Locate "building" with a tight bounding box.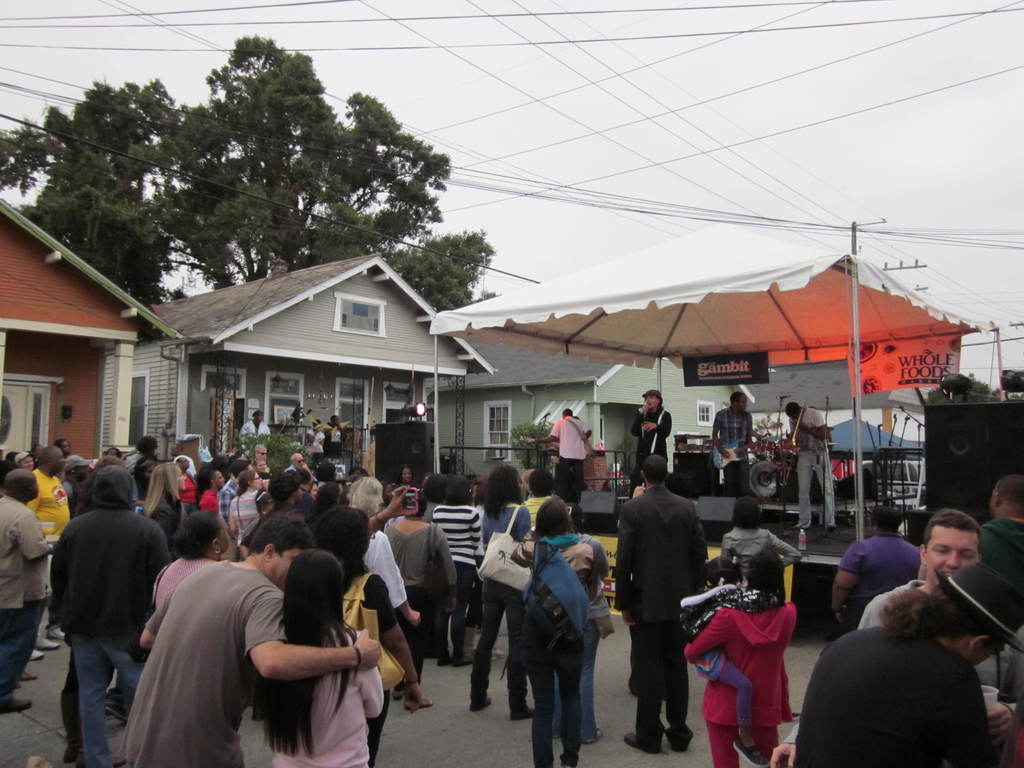
<bbox>0, 198, 183, 467</bbox>.
